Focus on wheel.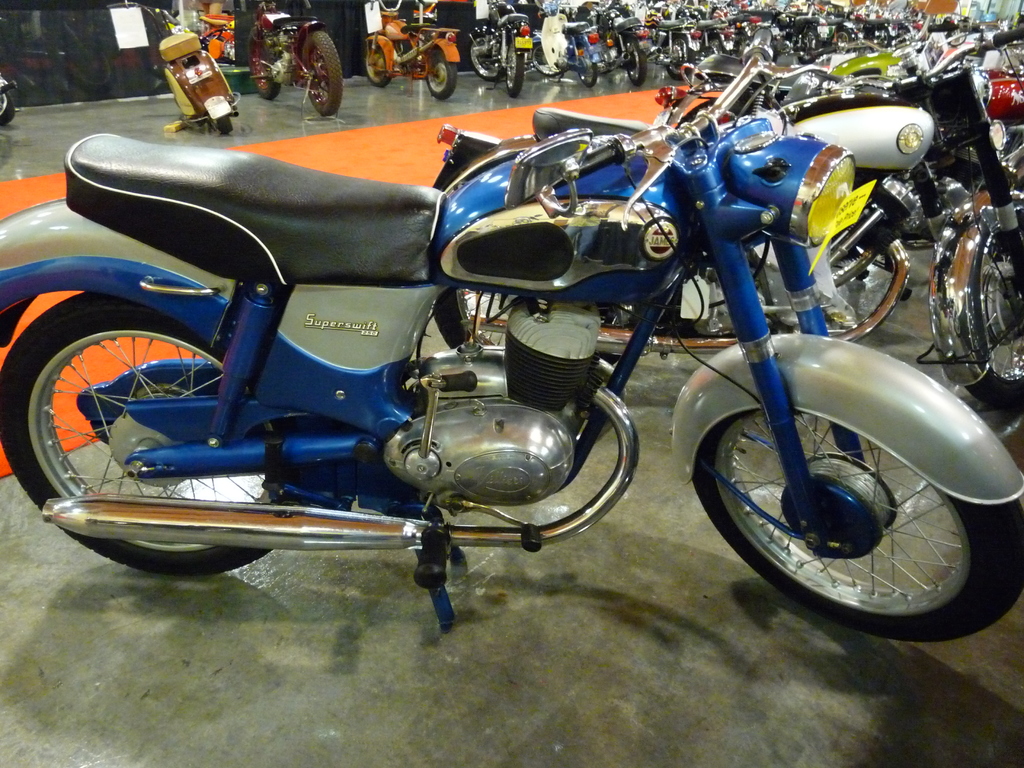
Focused at {"left": 688, "top": 383, "right": 992, "bottom": 629}.
